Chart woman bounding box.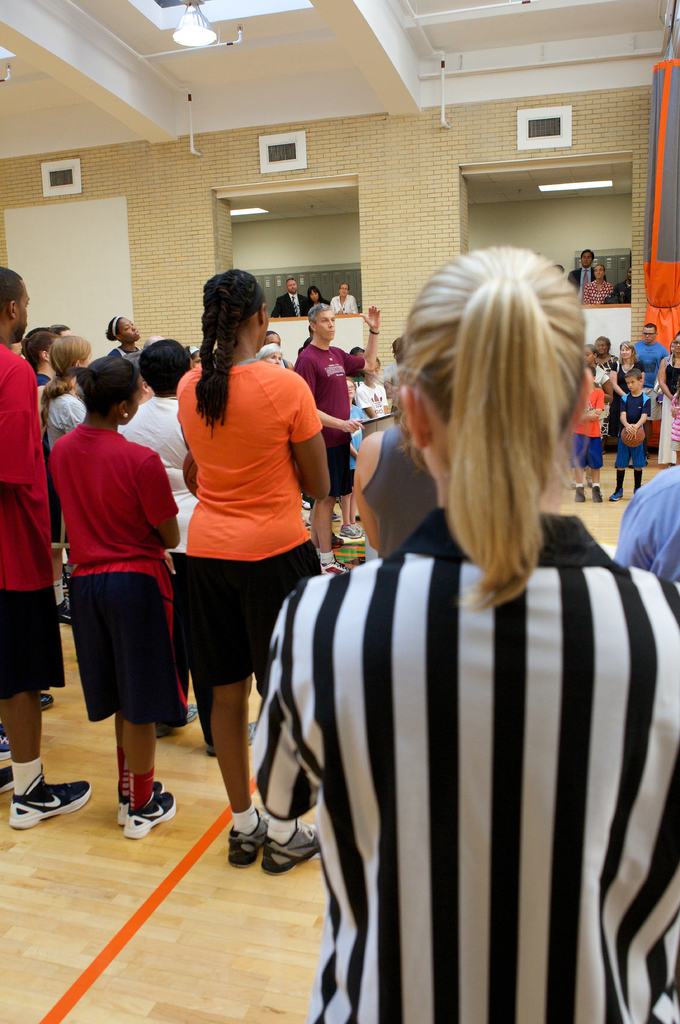
Charted: x1=107 y1=311 x2=149 y2=381.
